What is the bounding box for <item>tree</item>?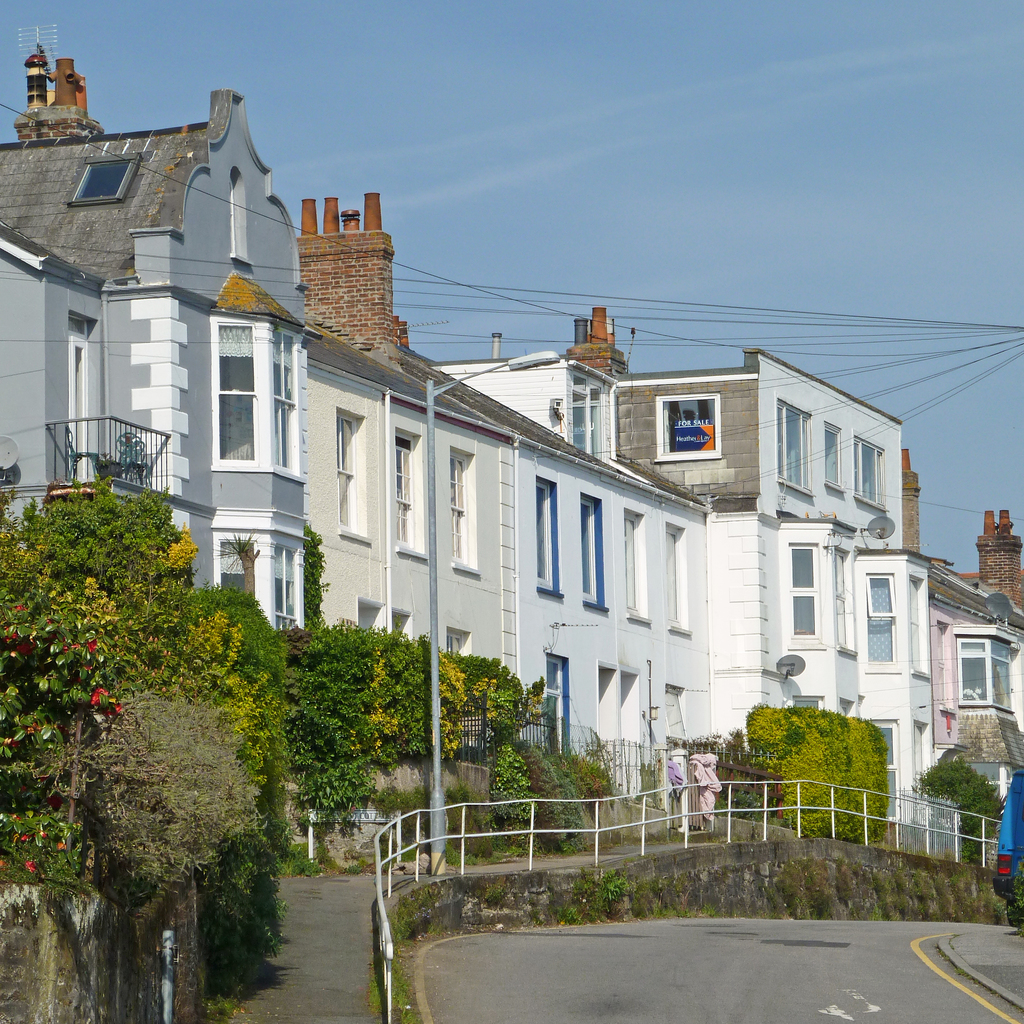
[364,625,487,770].
